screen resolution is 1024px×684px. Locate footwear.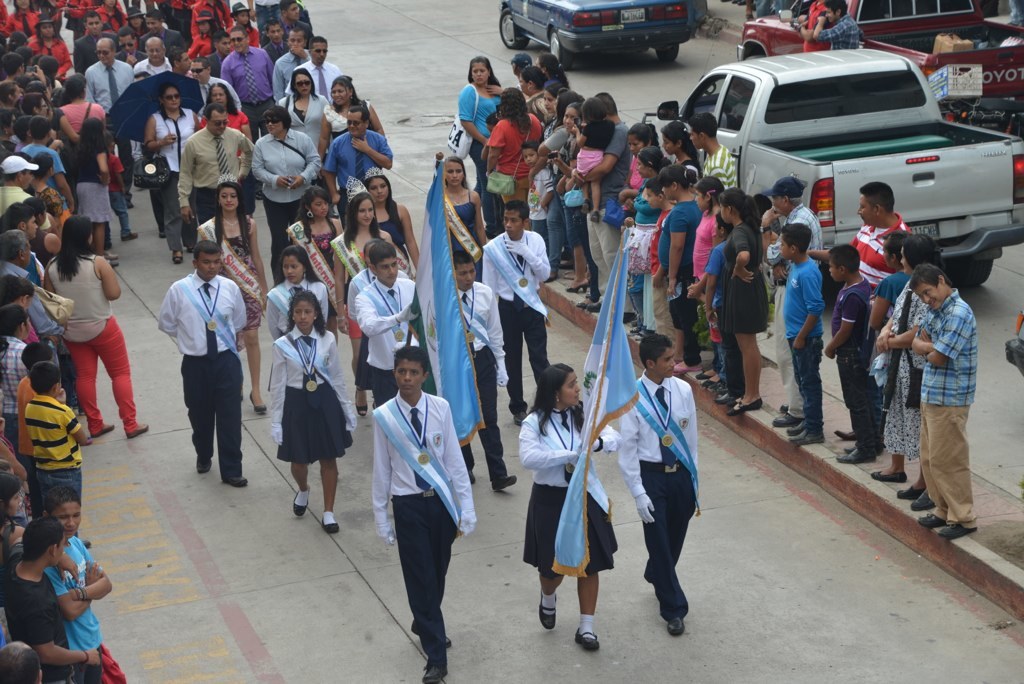
bbox=[320, 518, 344, 538].
